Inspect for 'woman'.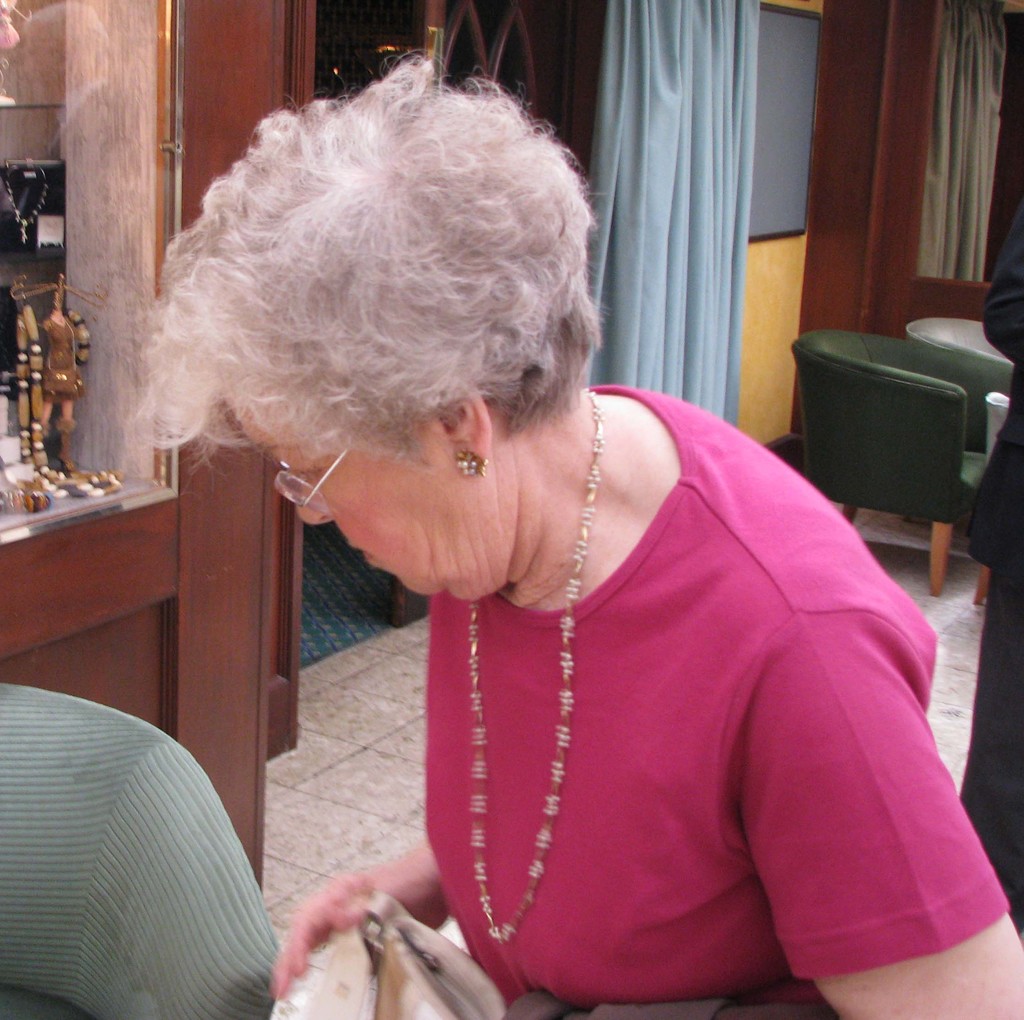
Inspection: 120, 82, 1007, 972.
